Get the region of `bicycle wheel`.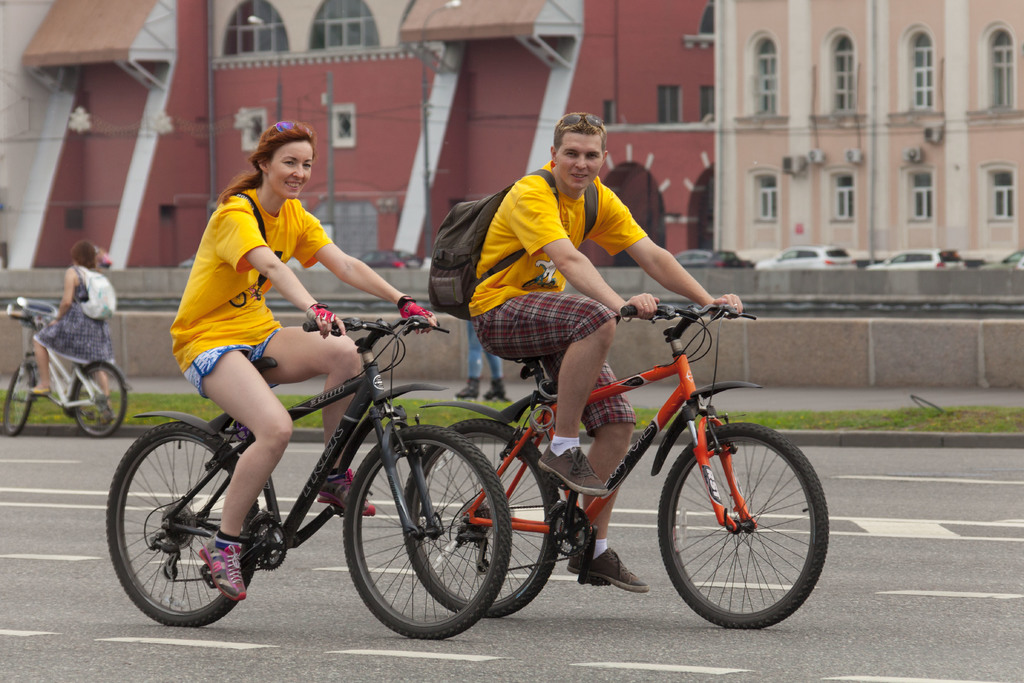
Rect(660, 415, 833, 629).
